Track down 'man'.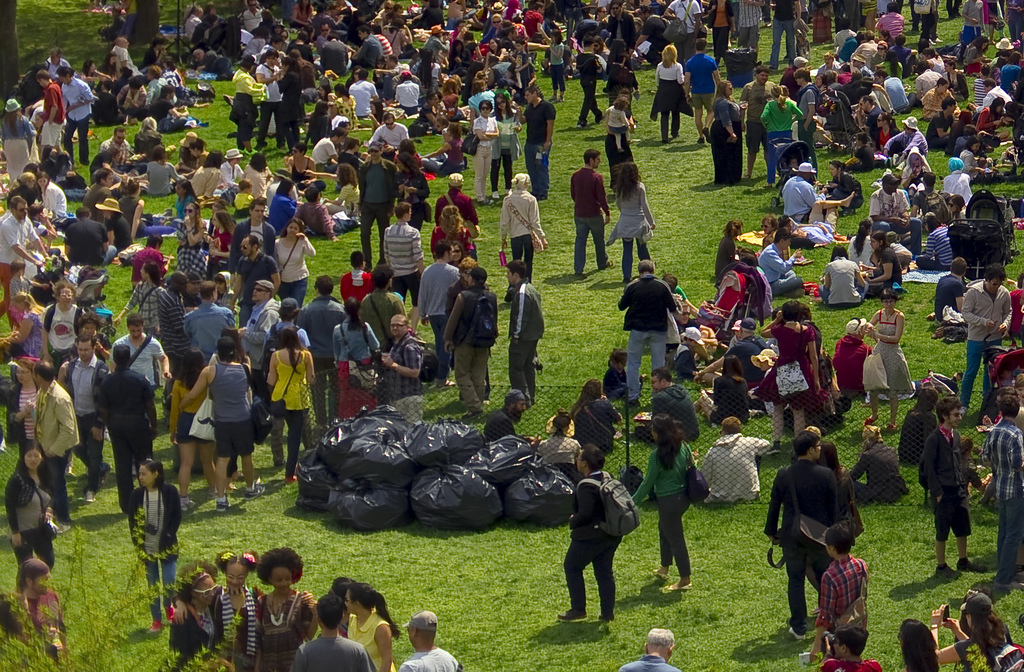
Tracked to [x1=609, y1=254, x2=678, y2=404].
